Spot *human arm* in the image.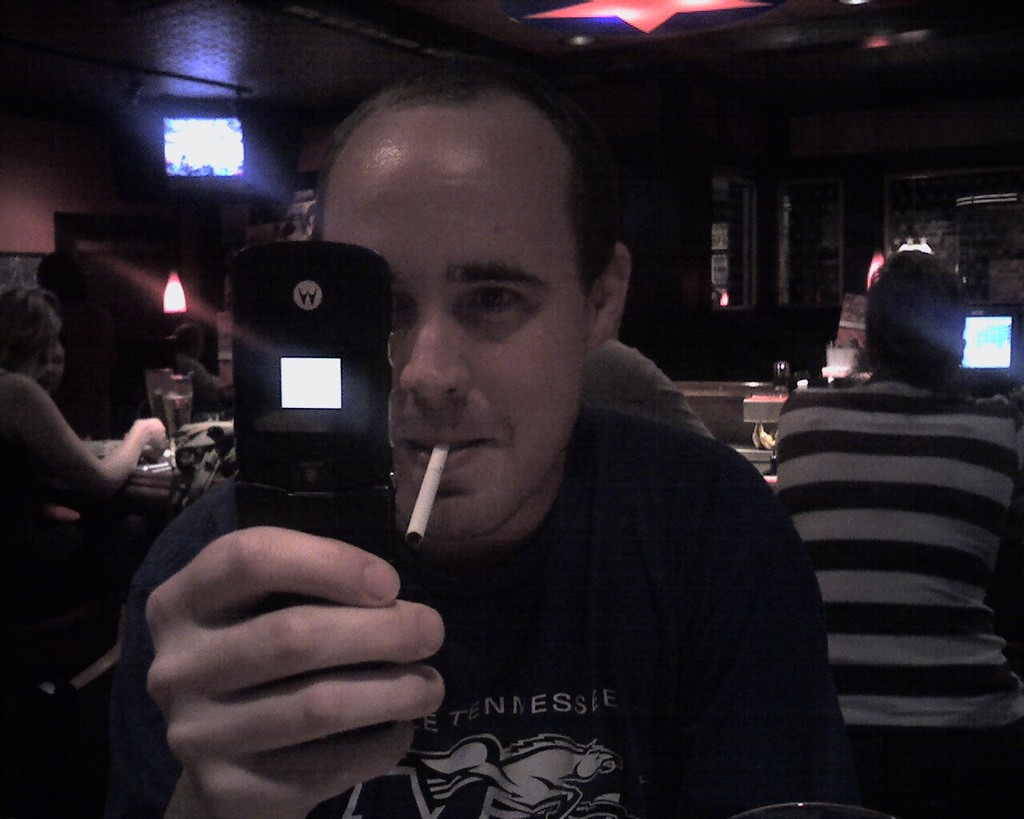
*human arm* found at locate(659, 425, 899, 818).
